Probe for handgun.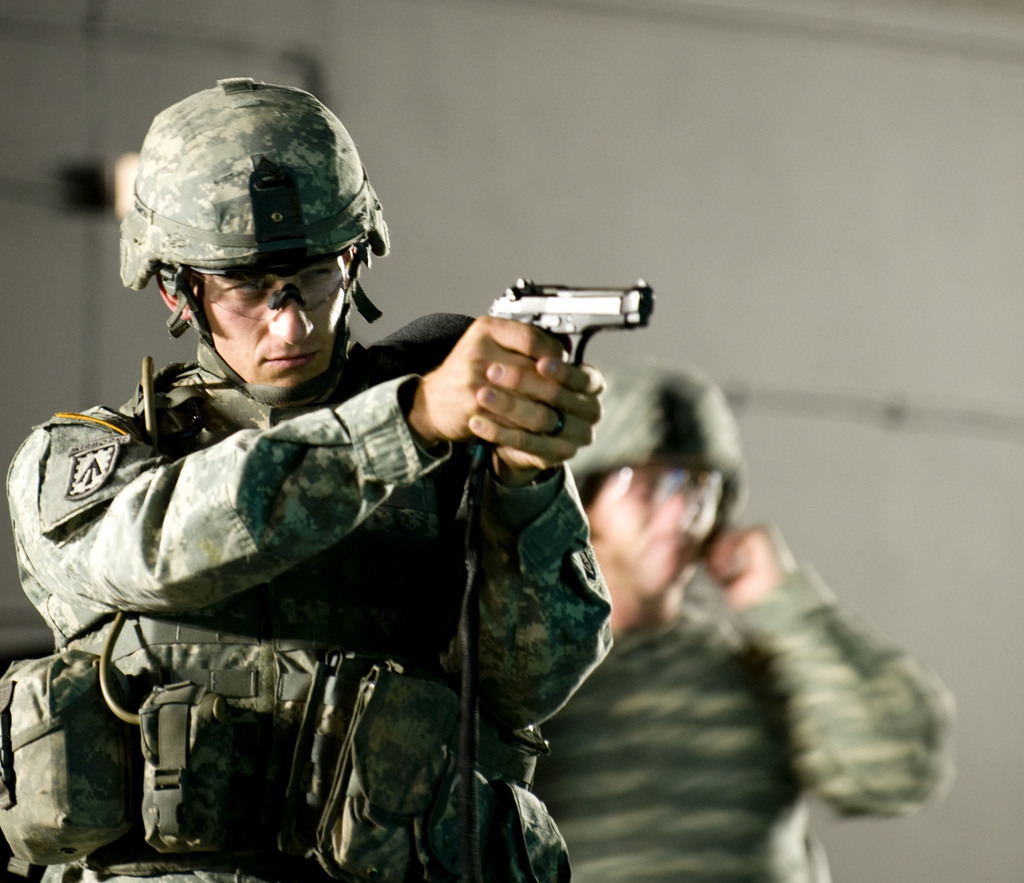
Probe result: crop(490, 277, 655, 365).
